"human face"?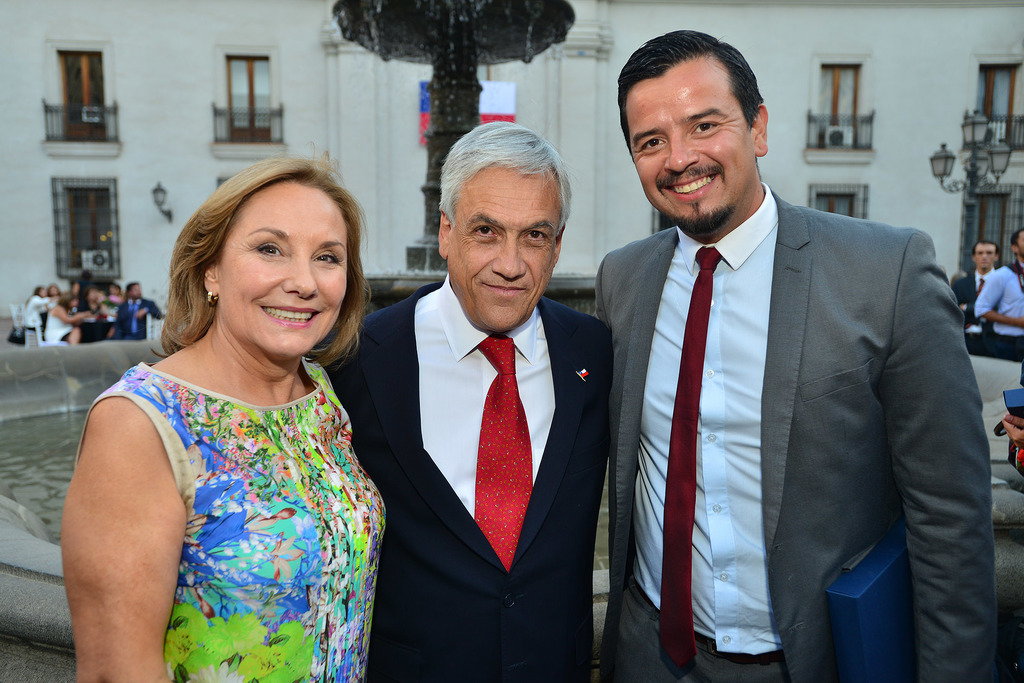
{"left": 972, "top": 243, "right": 994, "bottom": 272}
